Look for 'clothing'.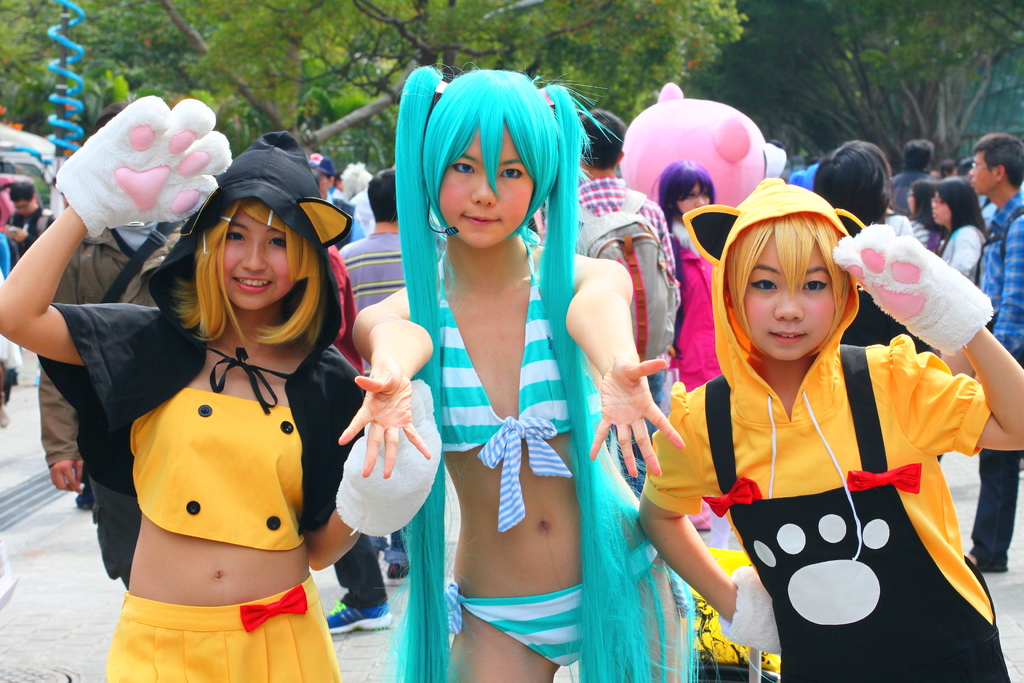
Found: [x1=40, y1=133, x2=368, y2=682].
